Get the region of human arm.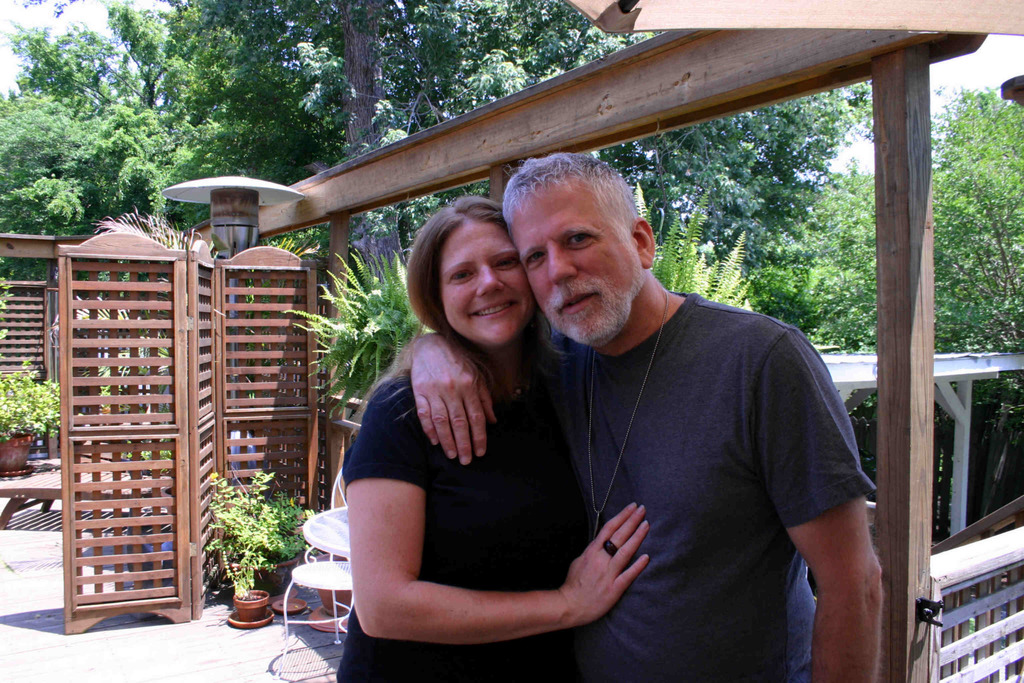
[337, 379, 611, 642].
